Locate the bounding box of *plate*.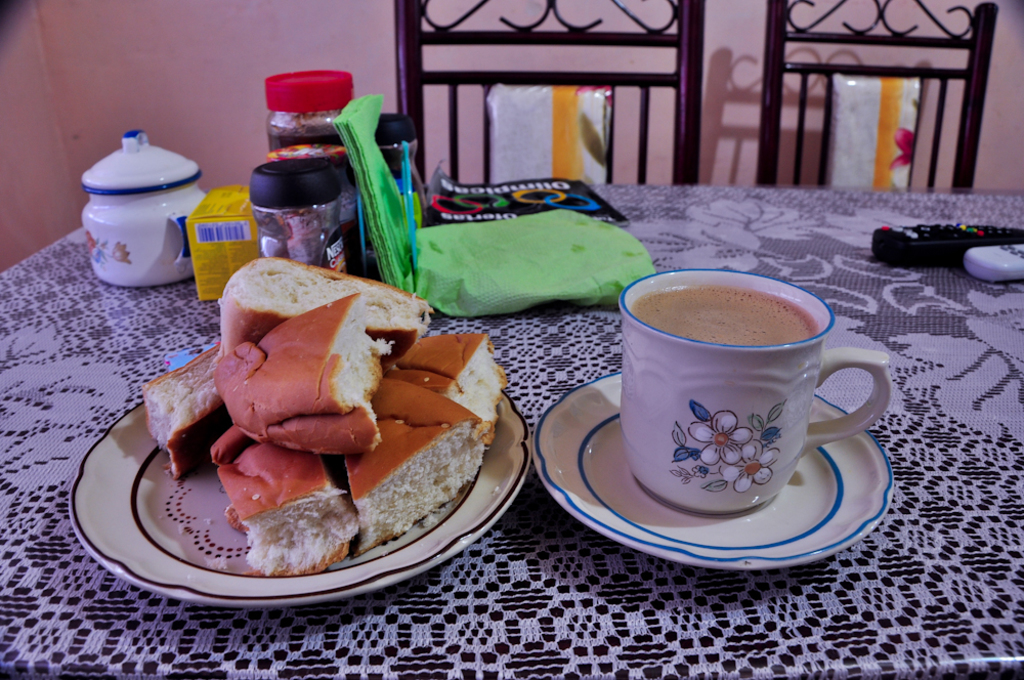
Bounding box: bbox(68, 390, 532, 610).
